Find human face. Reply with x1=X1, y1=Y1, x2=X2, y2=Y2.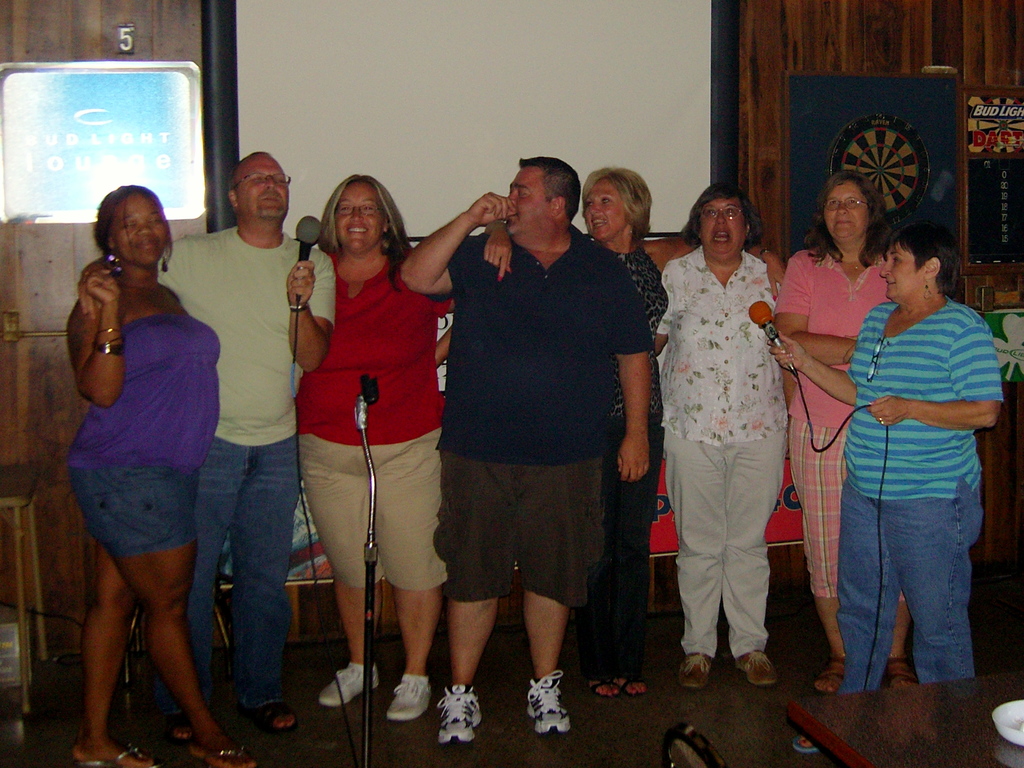
x1=874, y1=246, x2=922, y2=299.
